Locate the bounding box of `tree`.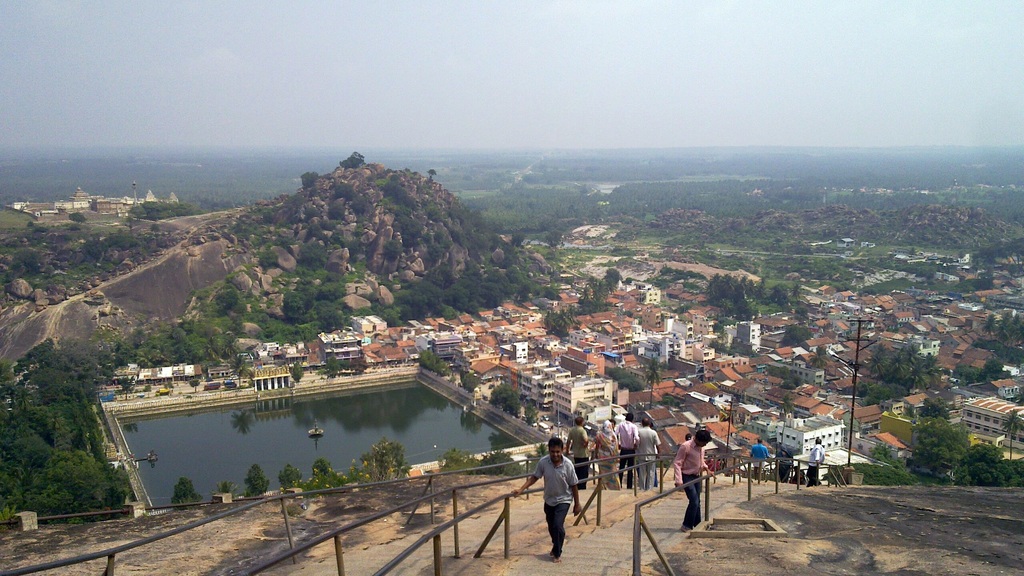
Bounding box: l=1009, t=314, r=1023, b=344.
